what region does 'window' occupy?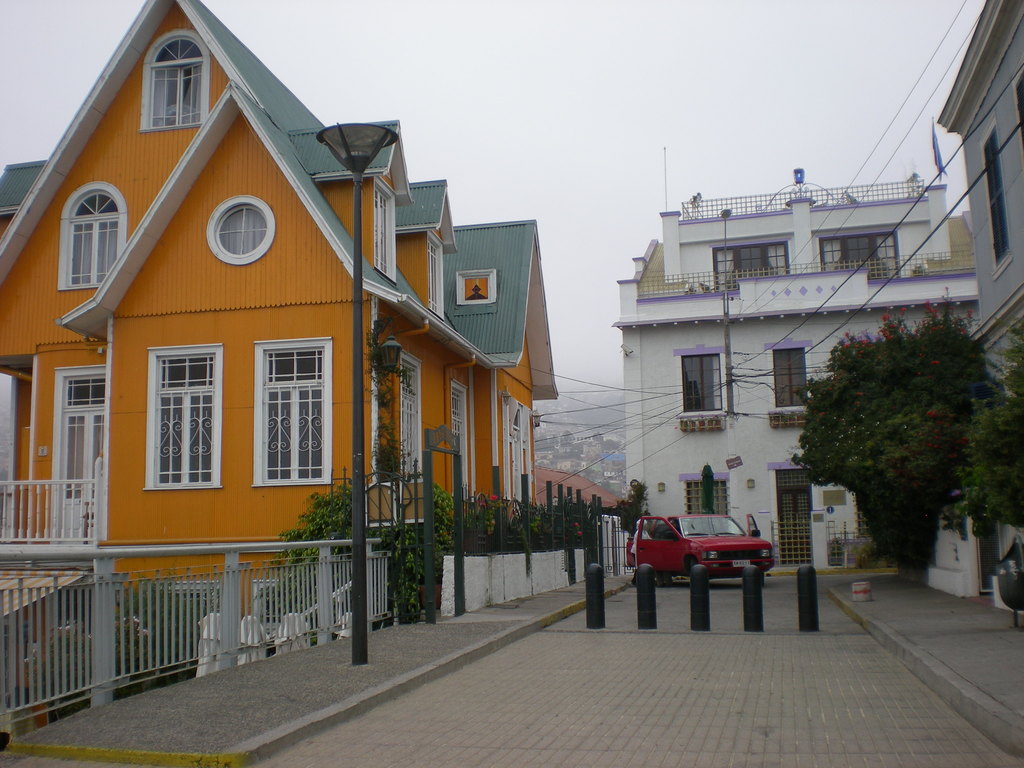
[x1=977, y1=118, x2=1014, y2=285].
